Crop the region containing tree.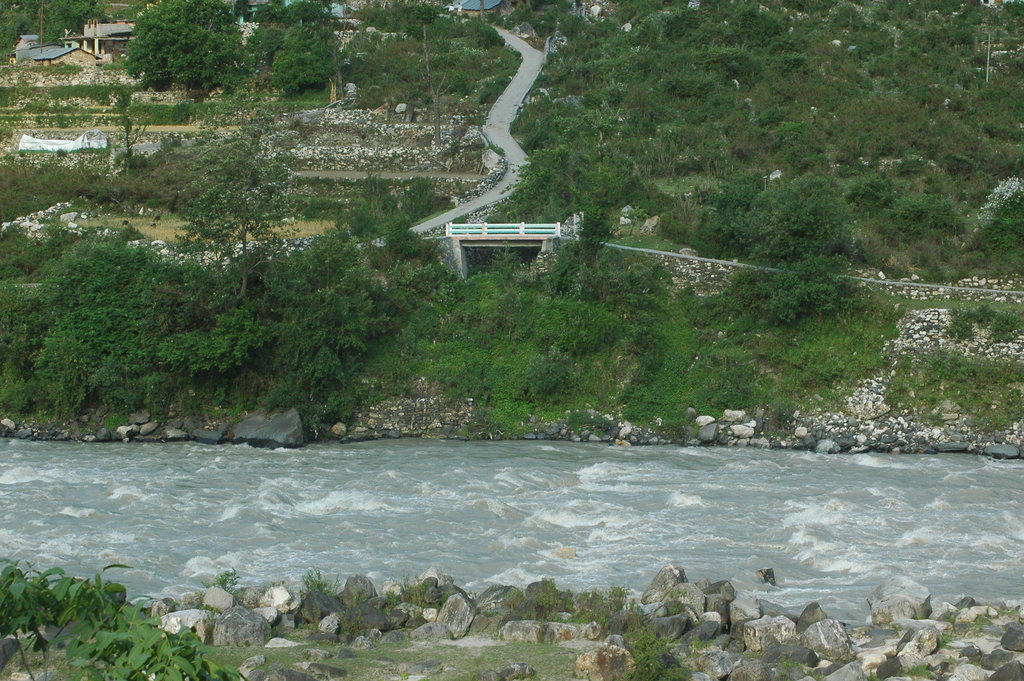
Crop region: {"x1": 37, "y1": 0, "x2": 100, "y2": 47}.
